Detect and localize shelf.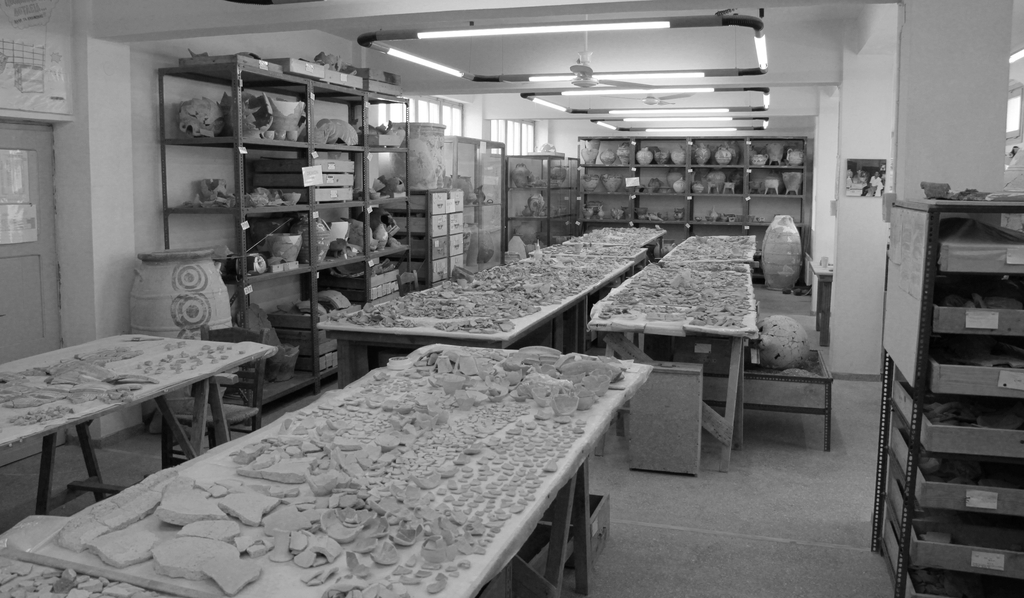
Localized at box(577, 131, 636, 166).
